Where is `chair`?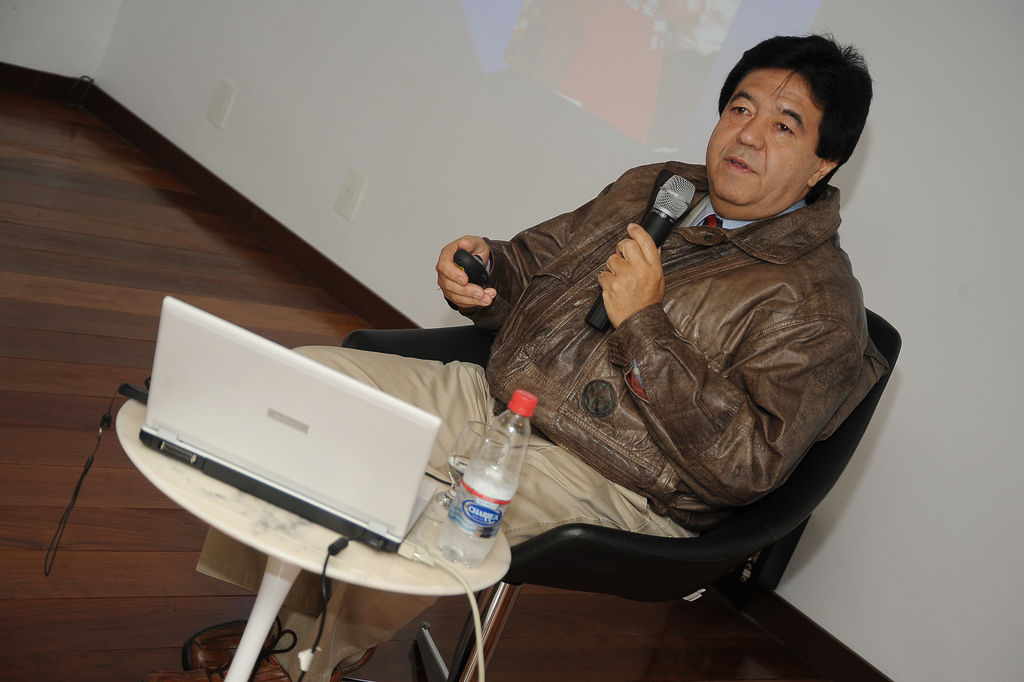
crop(342, 306, 900, 681).
